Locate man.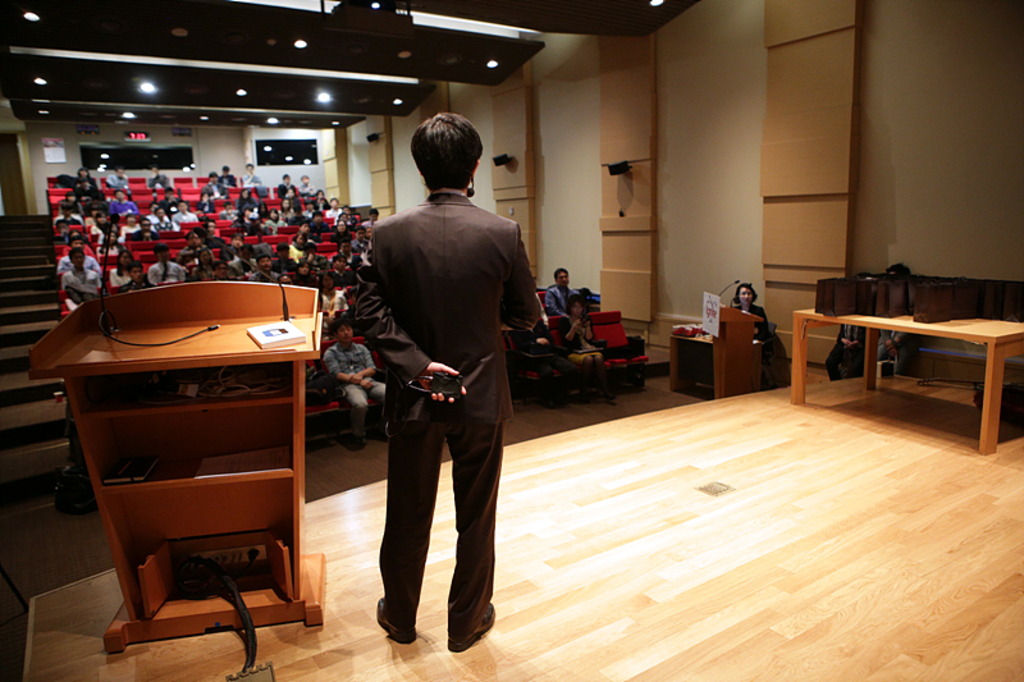
Bounding box: {"x1": 276, "y1": 273, "x2": 296, "y2": 288}.
